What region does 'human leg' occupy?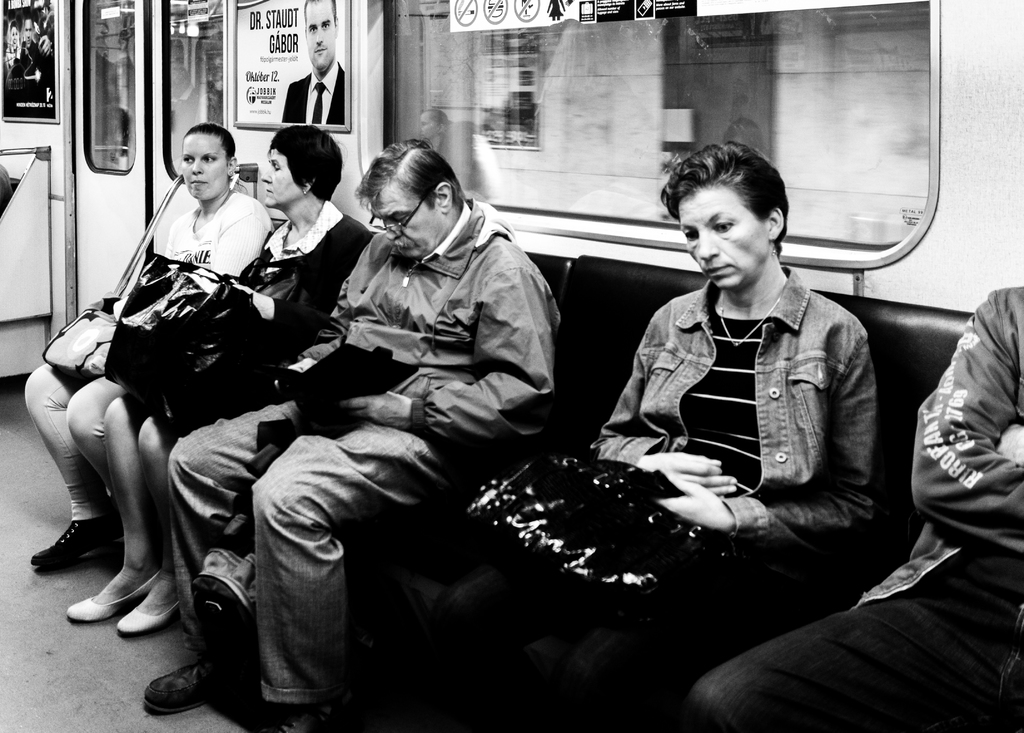
rect(118, 397, 275, 634).
